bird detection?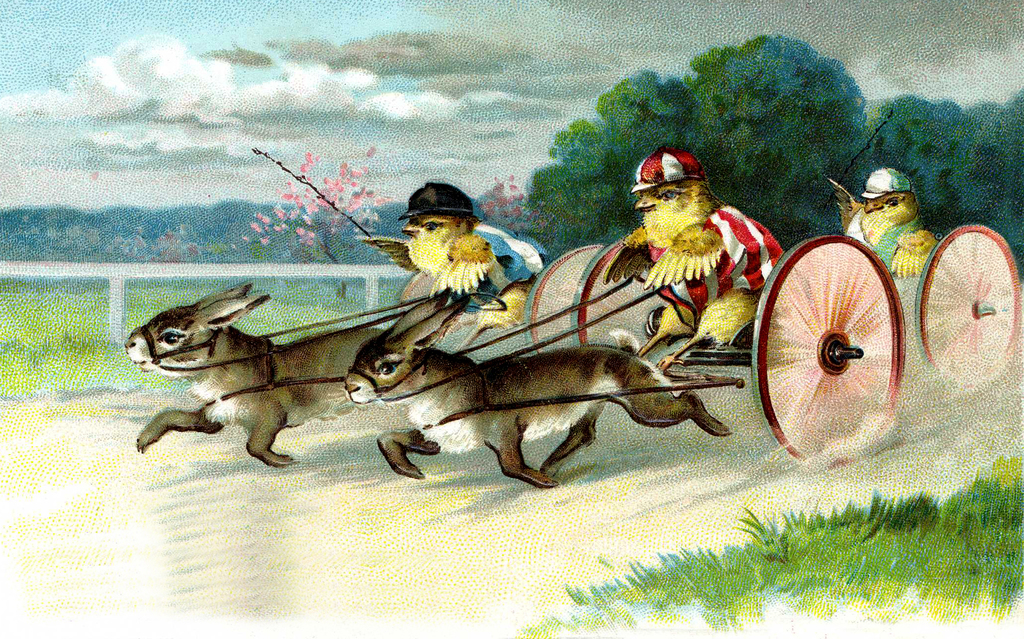
(828,168,938,282)
